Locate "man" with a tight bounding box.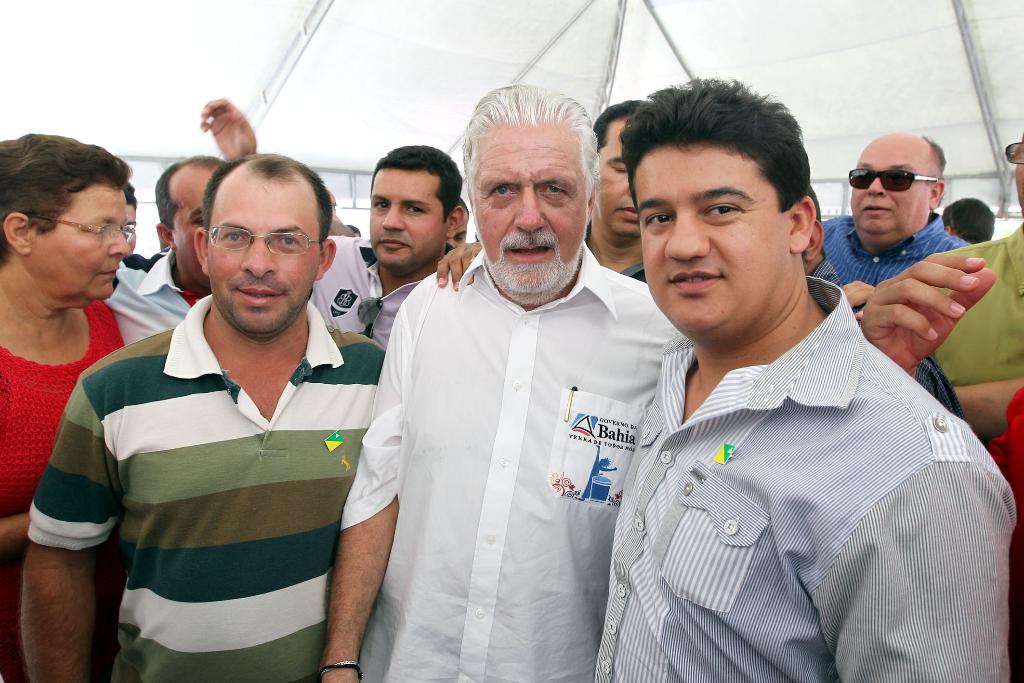
[815,128,980,320].
